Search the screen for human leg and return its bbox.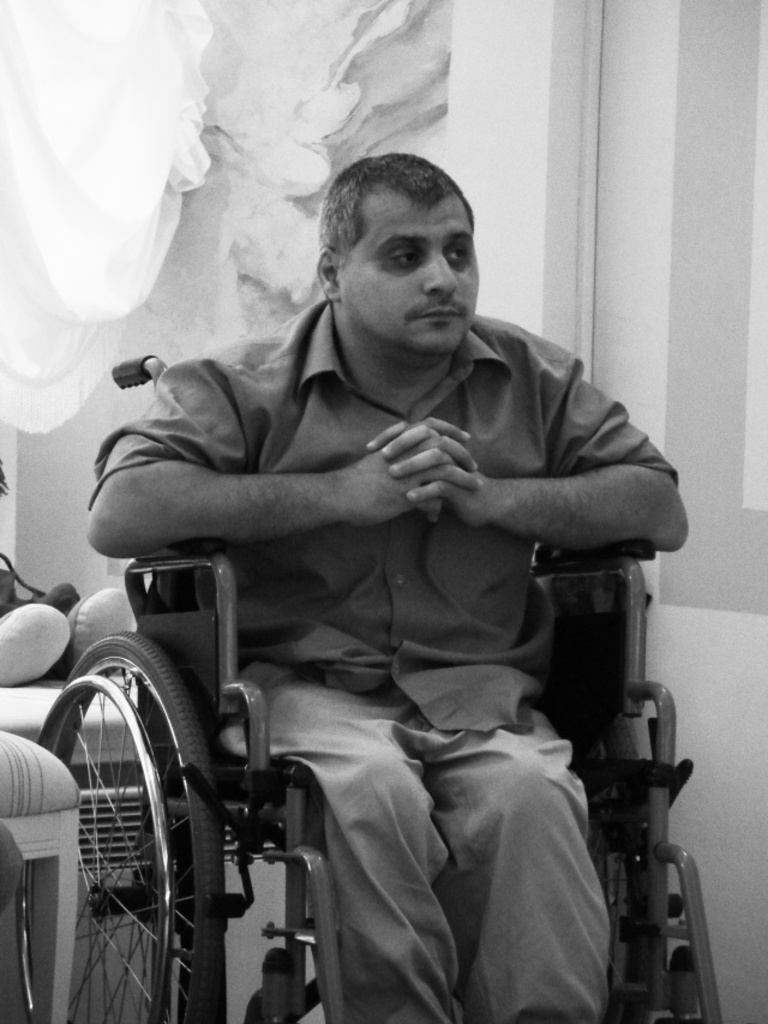
Found: box=[226, 660, 468, 1023].
